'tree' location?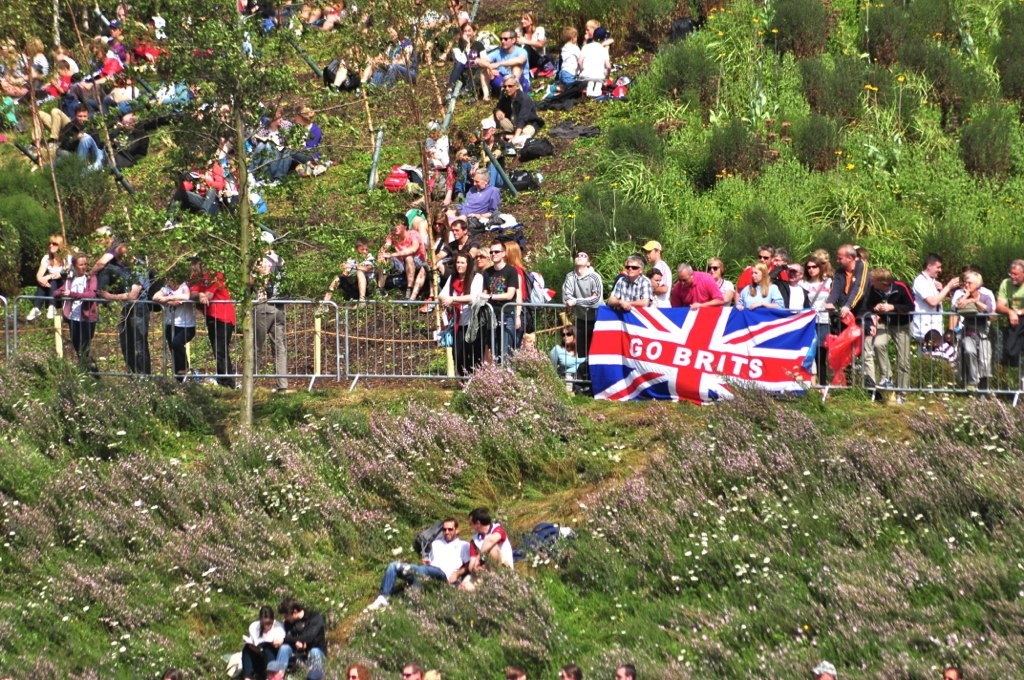
853/8/928/77
